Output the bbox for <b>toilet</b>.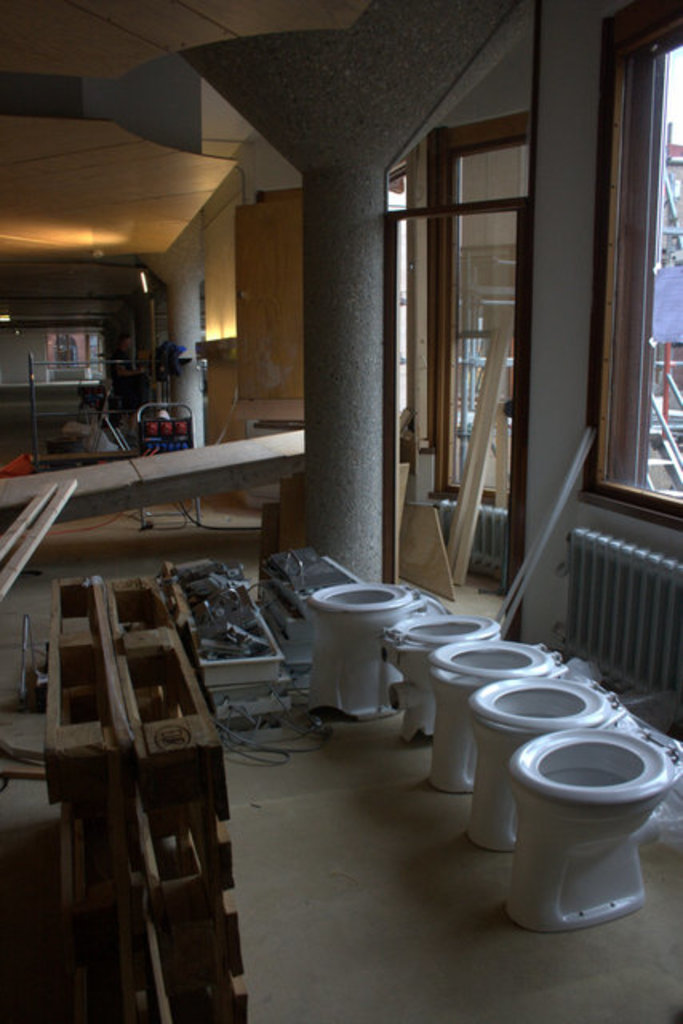
rect(435, 637, 549, 786).
